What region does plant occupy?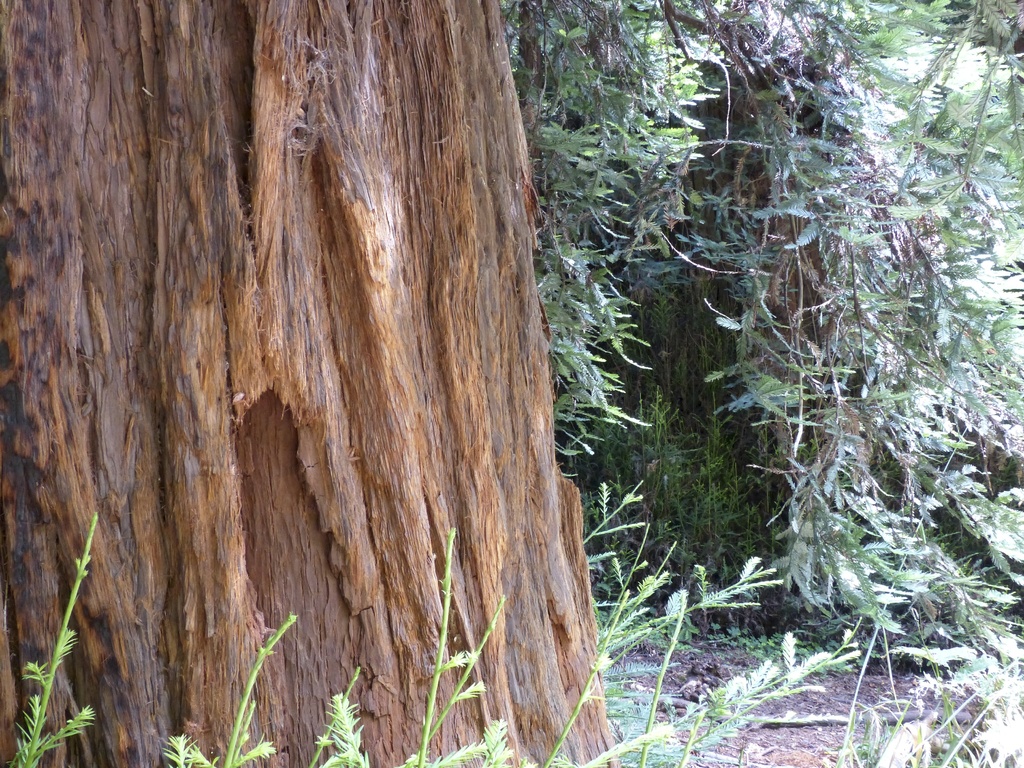
<region>9, 506, 103, 767</region>.
